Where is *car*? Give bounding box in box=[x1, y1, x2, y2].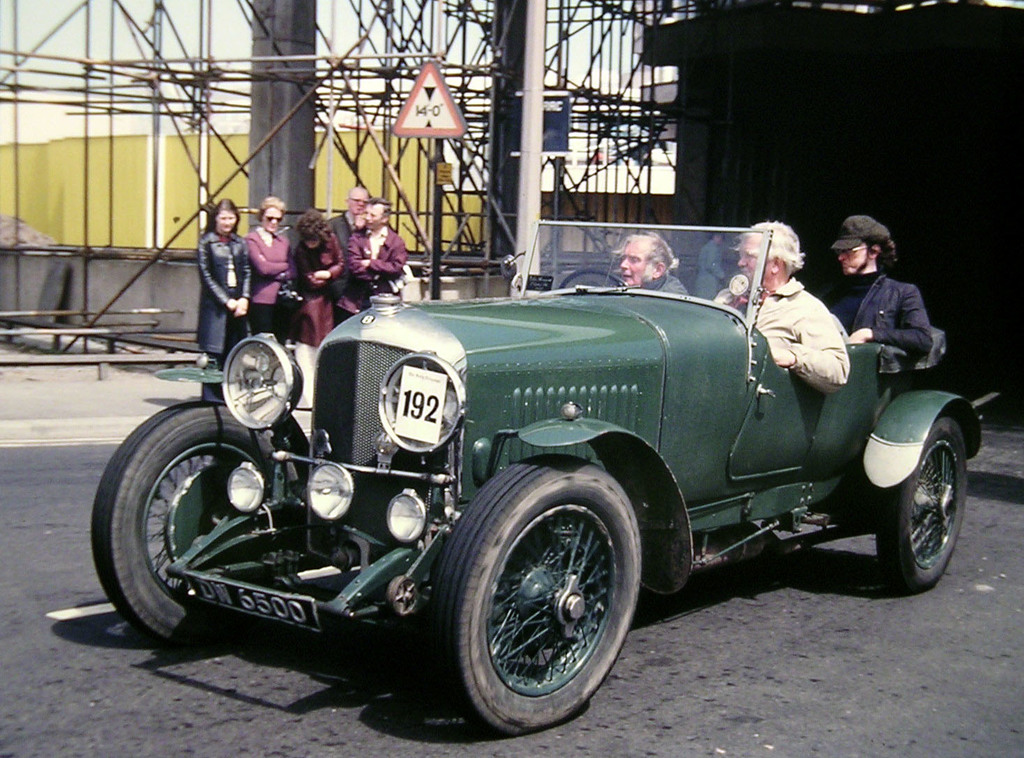
box=[89, 220, 984, 732].
